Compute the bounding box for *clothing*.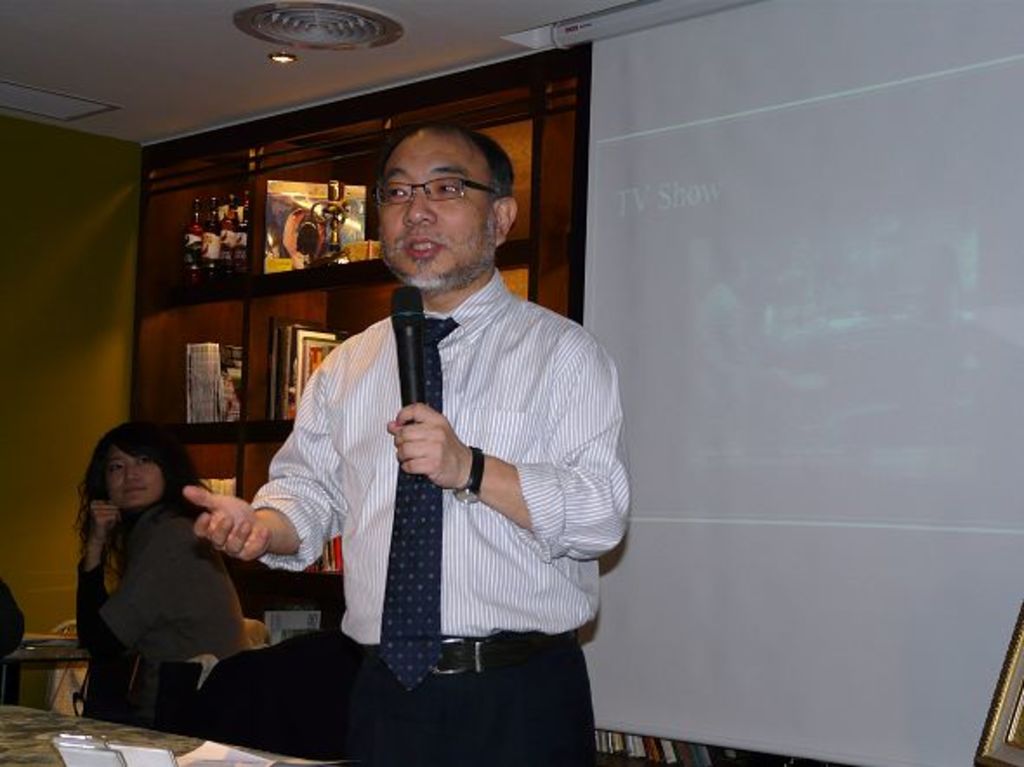
box=[250, 266, 633, 765].
